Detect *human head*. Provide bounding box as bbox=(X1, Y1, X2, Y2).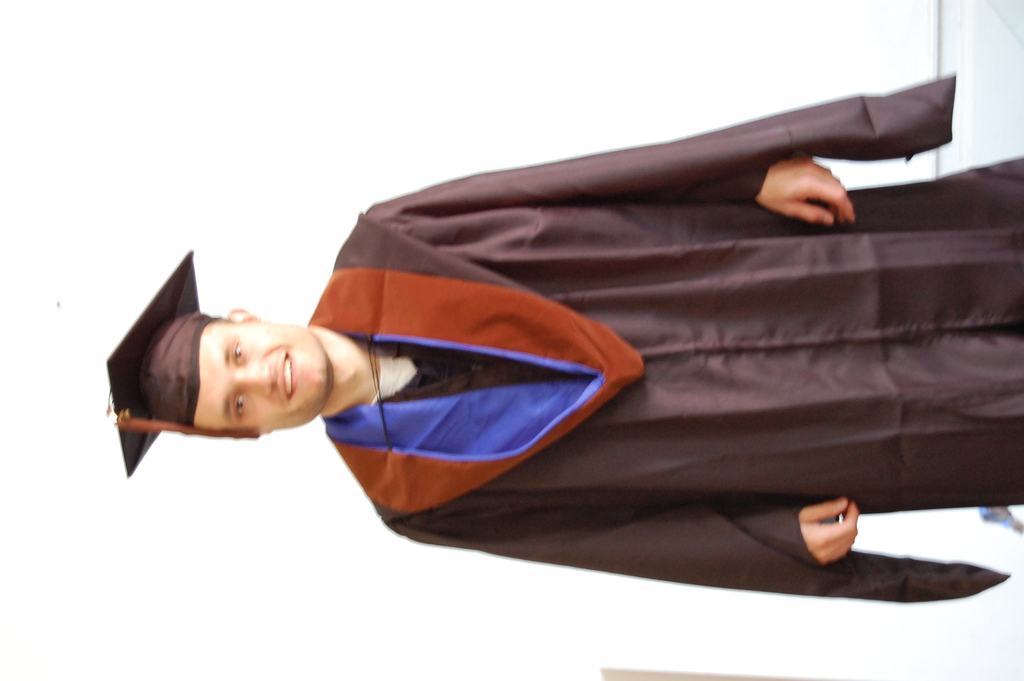
bbox=(122, 262, 365, 459).
